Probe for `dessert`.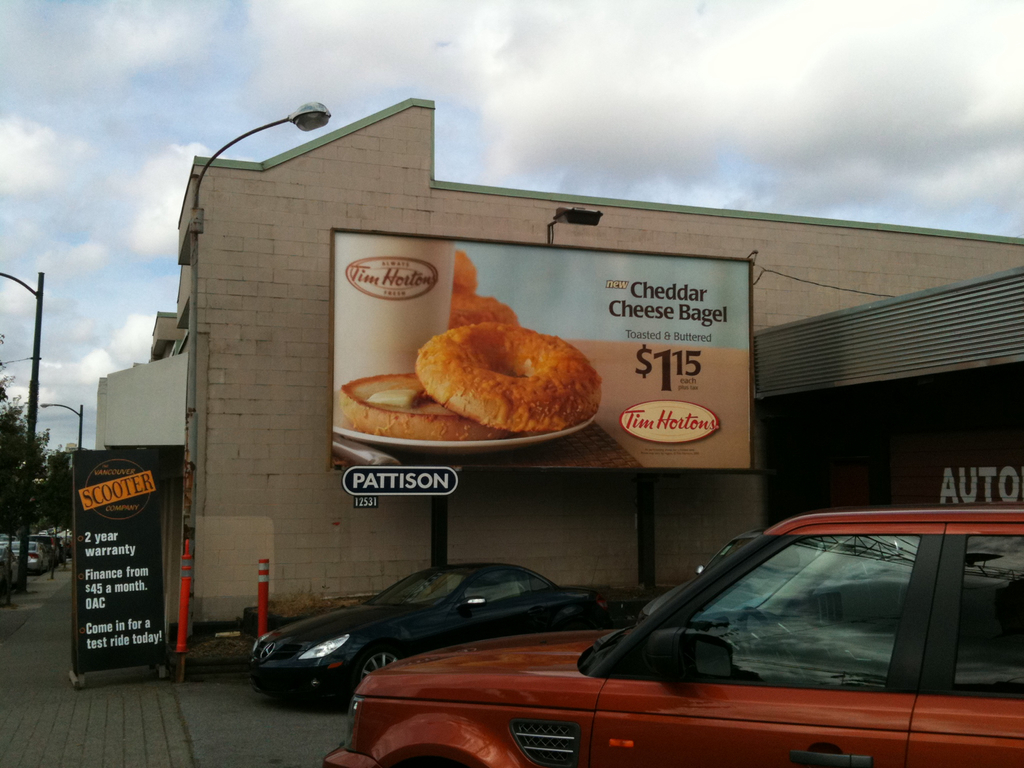
Probe result: (385, 300, 625, 451).
